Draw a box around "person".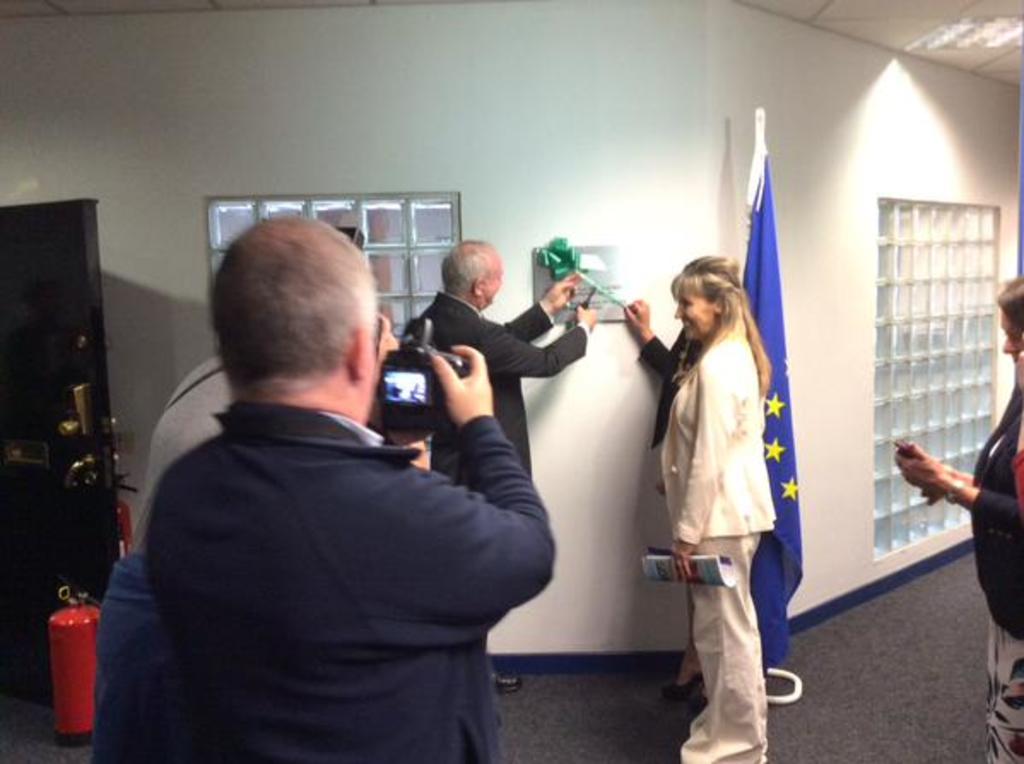
{"x1": 656, "y1": 251, "x2": 773, "y2": 762}.
